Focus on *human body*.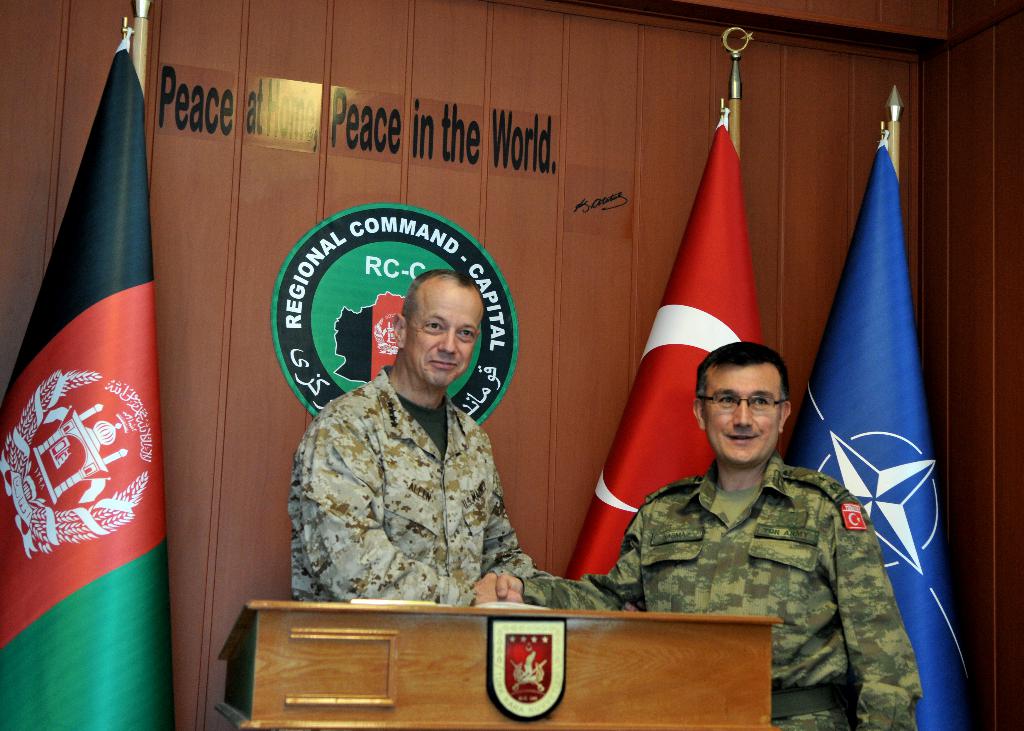
Focused at l=591, t=279, r=899, b=668.
